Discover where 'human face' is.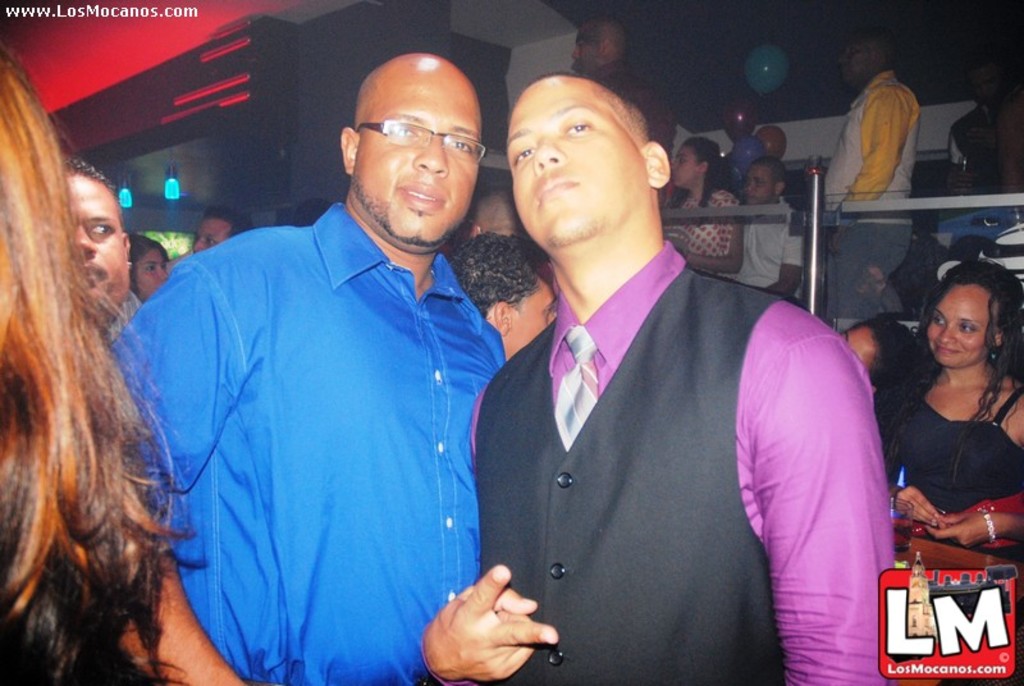
Discovered at (x1=511, y1=261, x2=559, y2=361).
